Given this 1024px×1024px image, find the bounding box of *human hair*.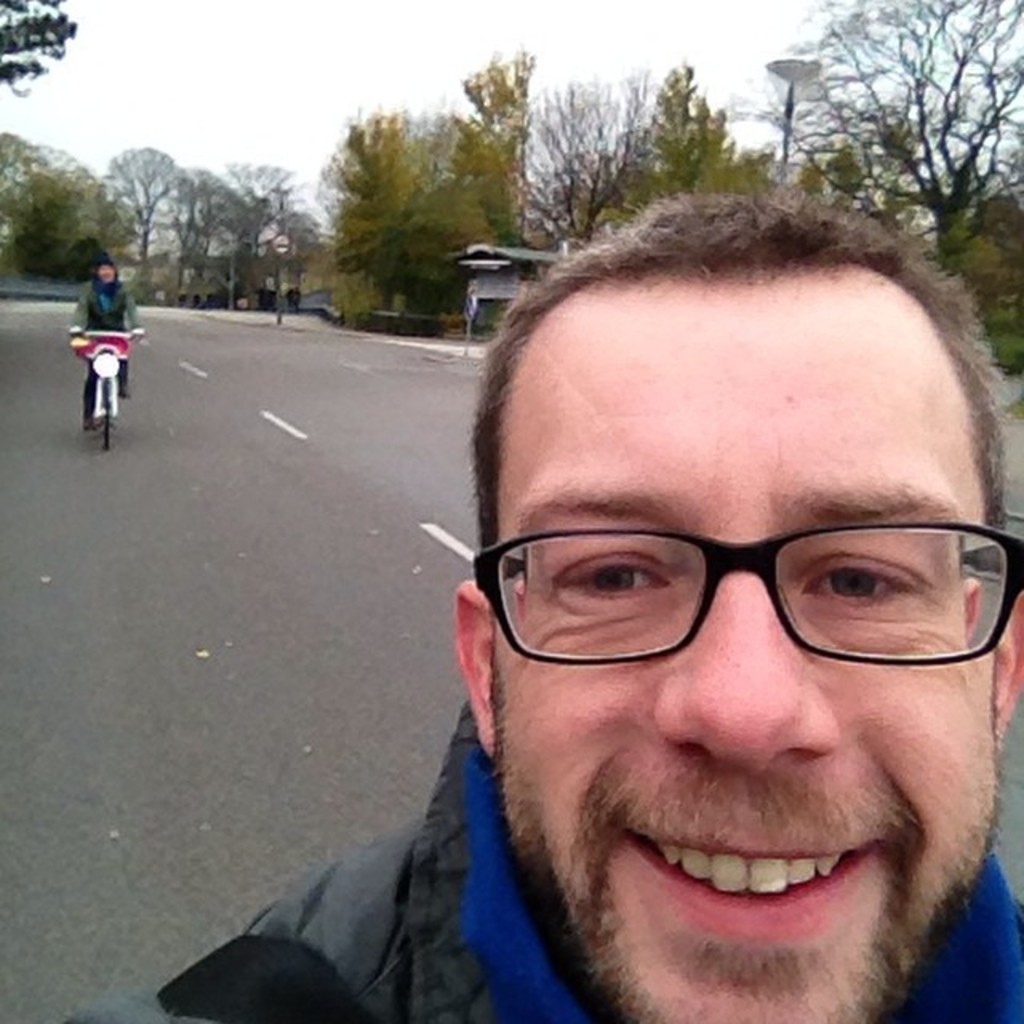
region(474, 210, 987, 570).
